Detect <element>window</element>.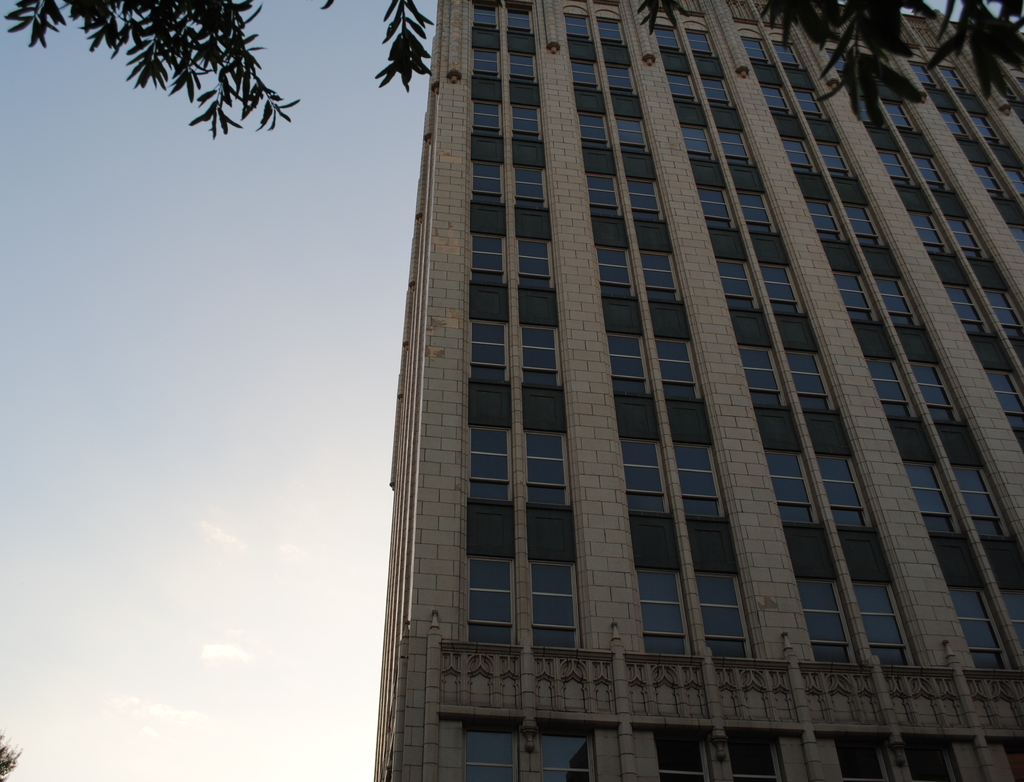
Detected at [586,172,622,215].
